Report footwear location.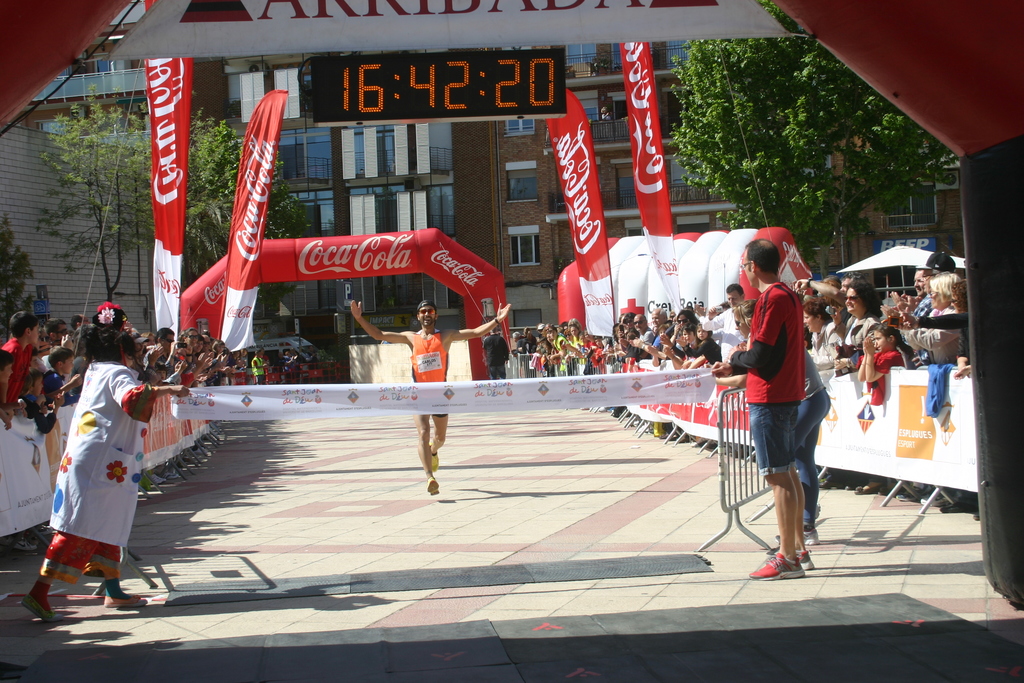
Report: region(425, 441, 438, 465).
